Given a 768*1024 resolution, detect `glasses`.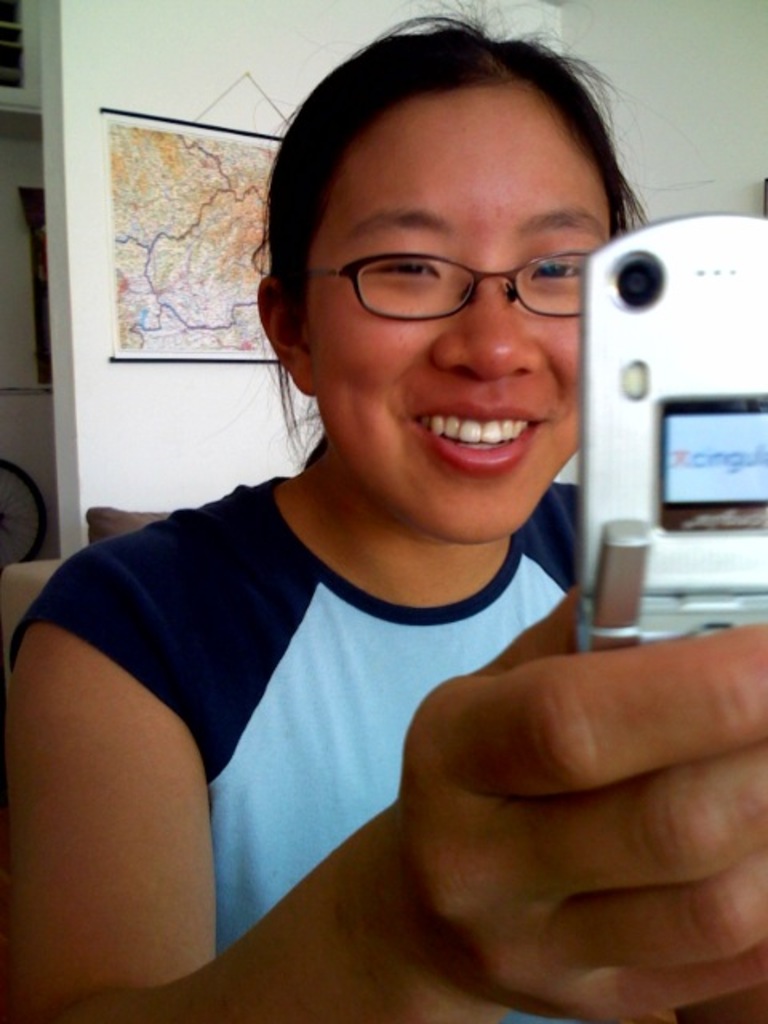
pyautogui.locateOnScreen(312, 218, 630, 320).
